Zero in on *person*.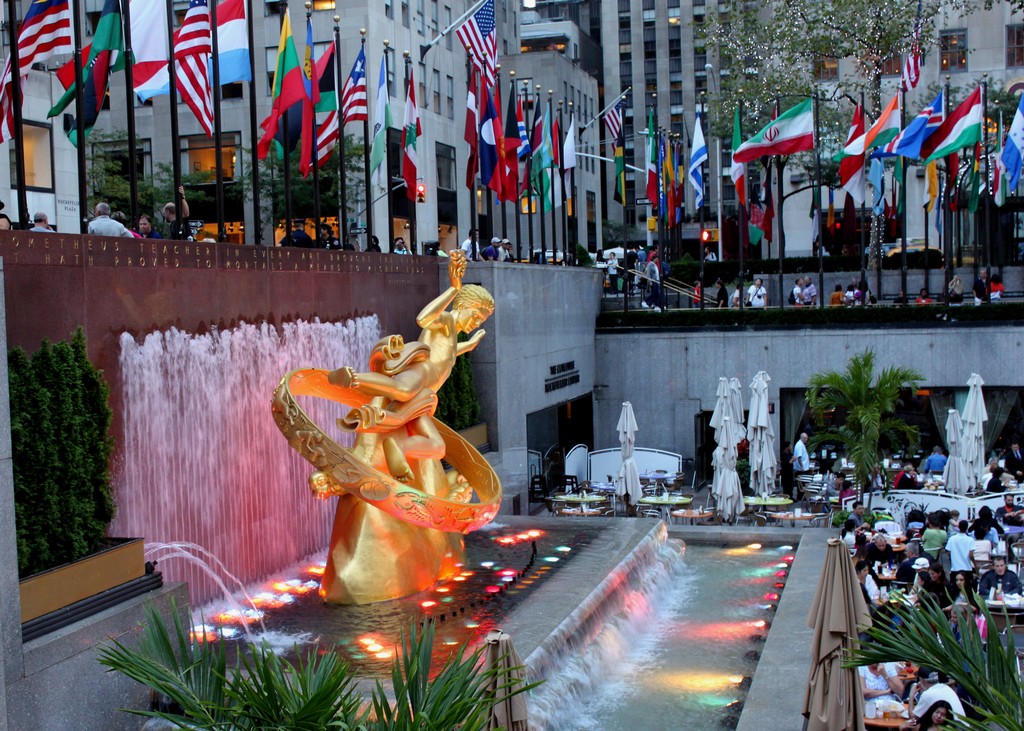
Zeroed in: (x1=952, y1=276, x2=964, y2=307).
